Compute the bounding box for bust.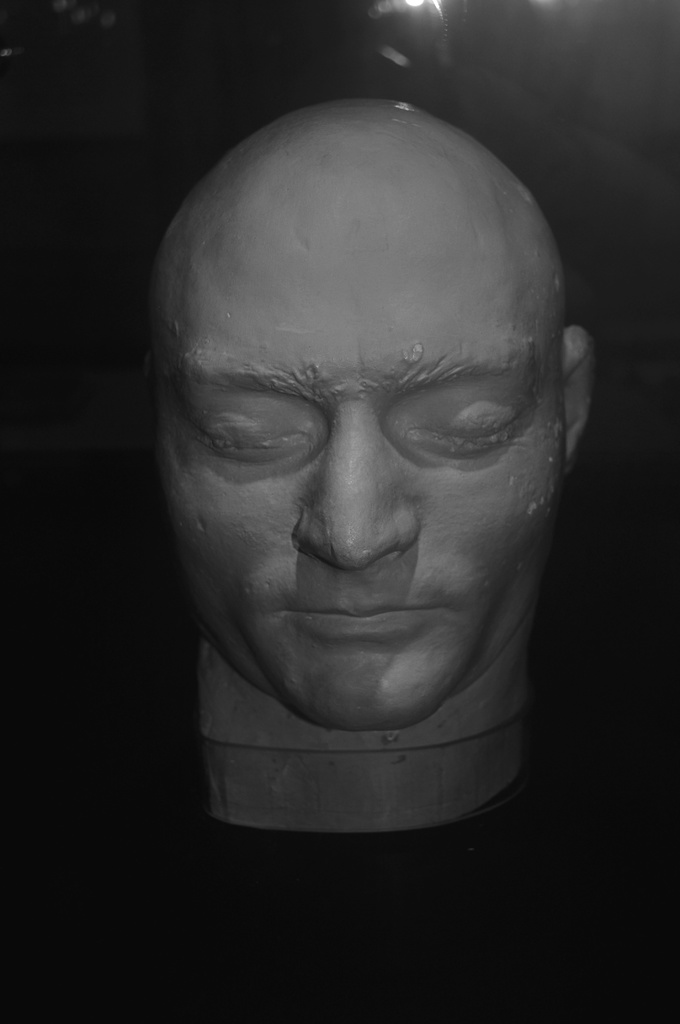
[x1=153, y1=99, x2=594, y2=837].
